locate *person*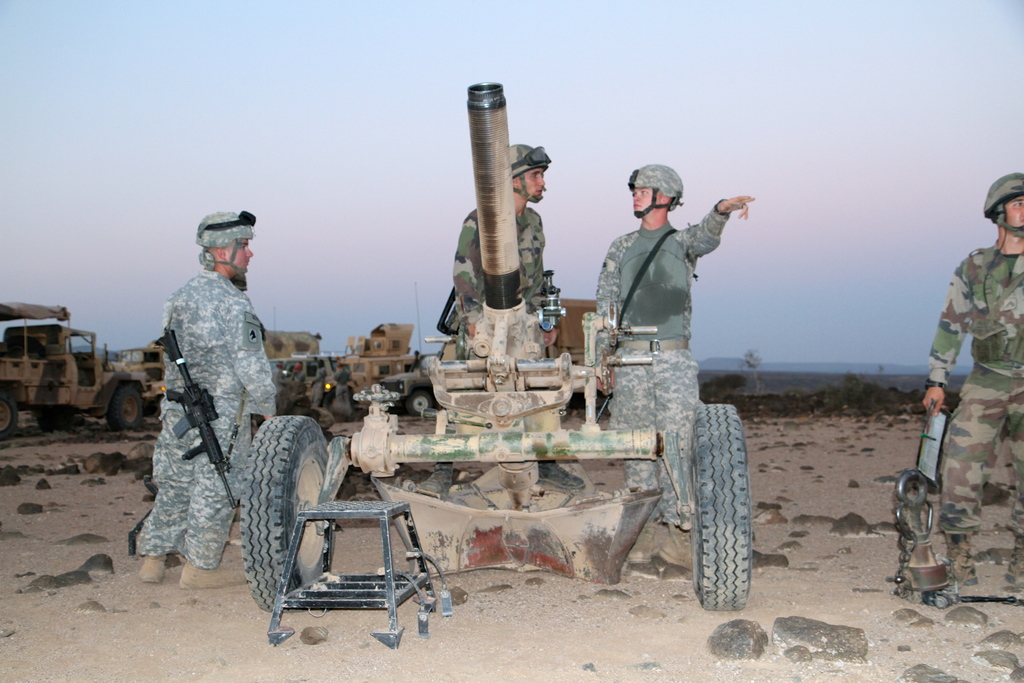
Rect(138, 211, 280, 588)
